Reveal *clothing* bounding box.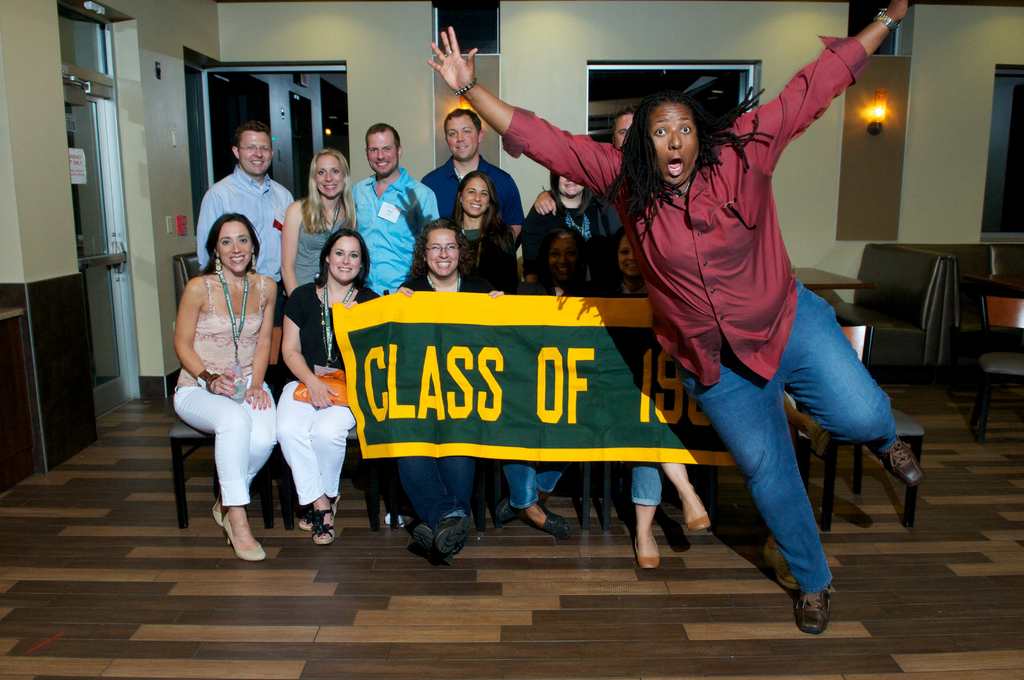
Revealed: [left=275, top=284, right=383, bottom=500].
